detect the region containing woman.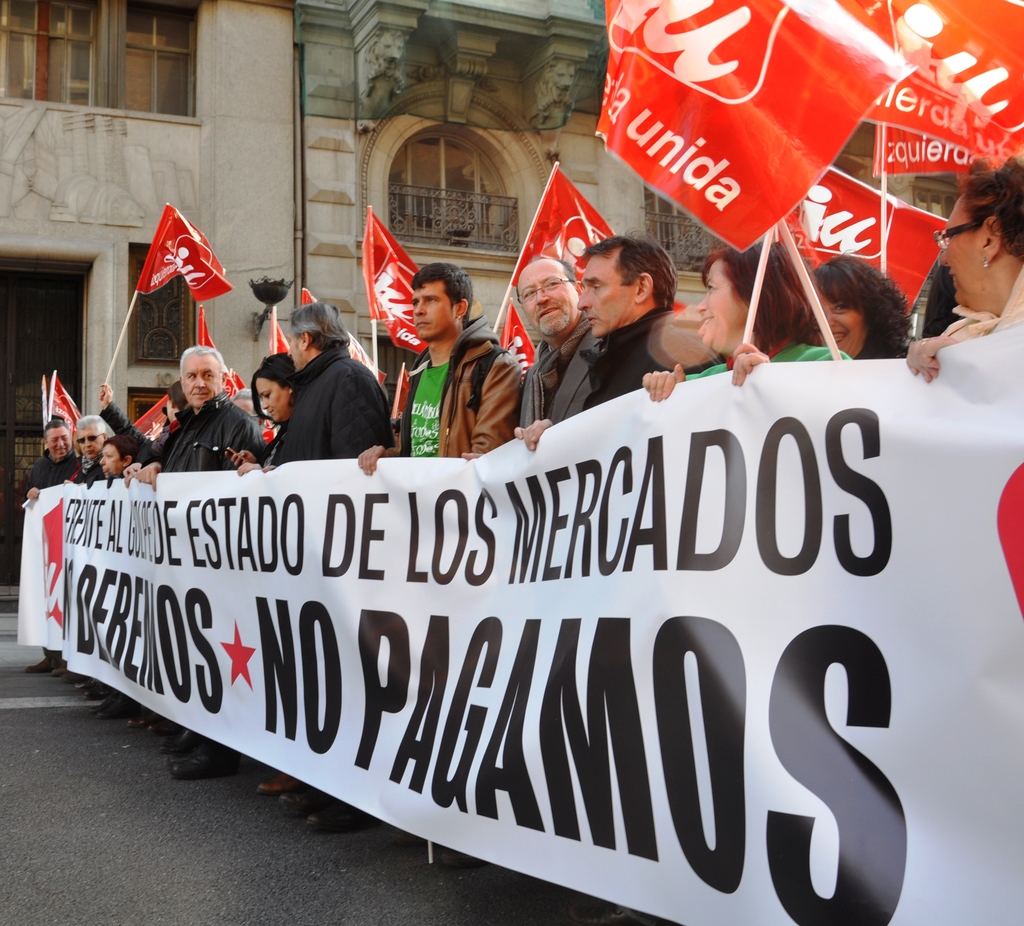
223/353/302/475.
